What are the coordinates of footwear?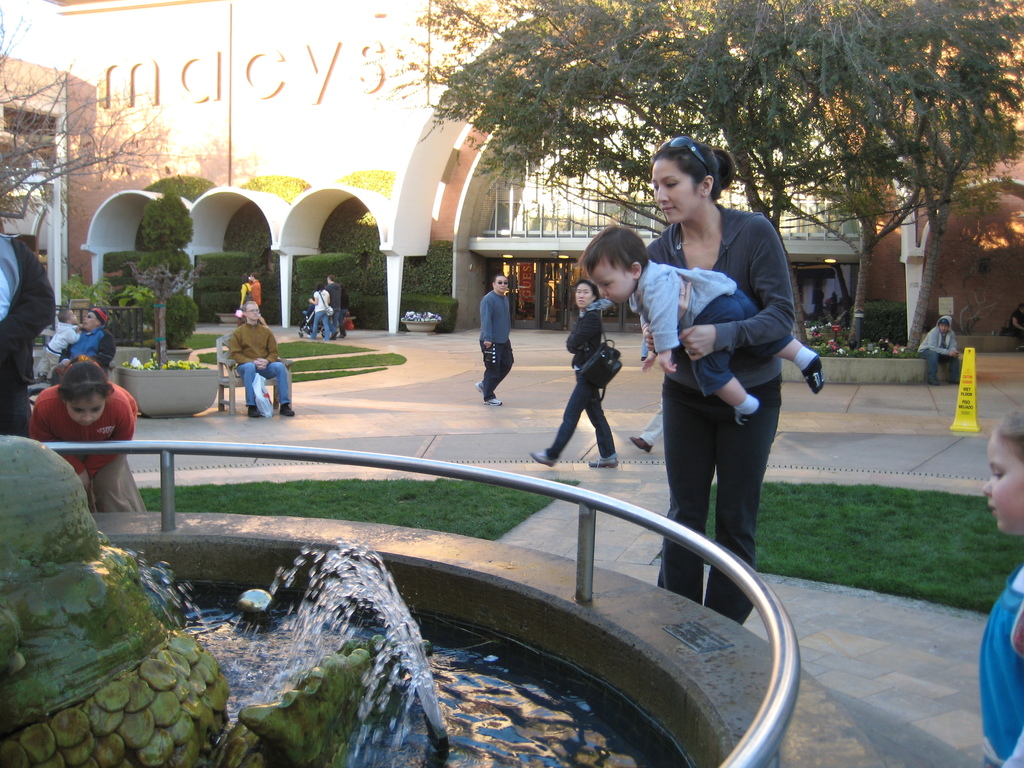
x1=337 y1=328 x2=344 y2=338.
